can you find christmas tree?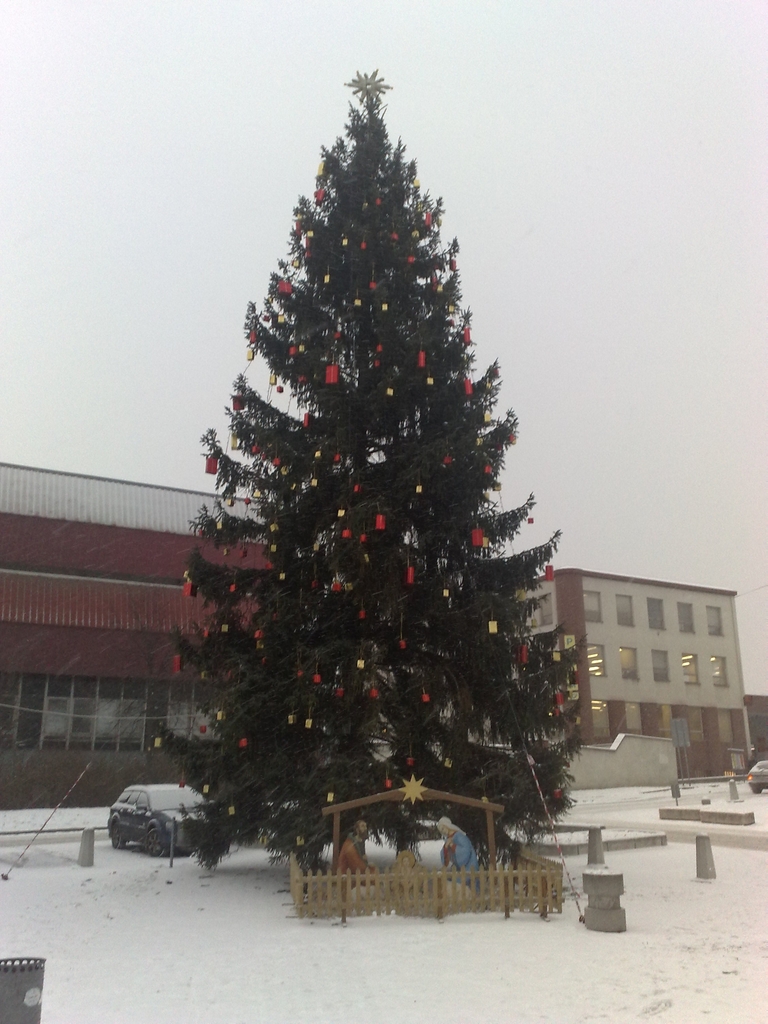
Yes, bounding box: crop(162, 56, 612, 869).
